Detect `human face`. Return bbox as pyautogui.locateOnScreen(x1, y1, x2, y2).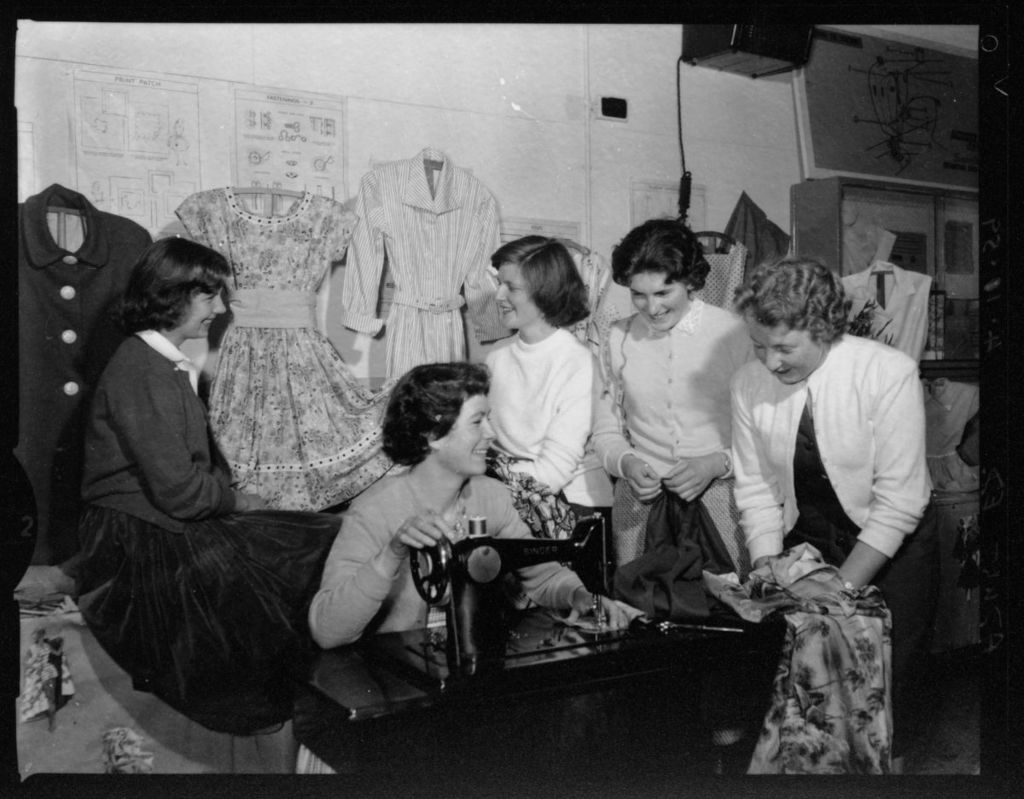
pyautogui.locateOnScreen(444, 391, 499, 470).
